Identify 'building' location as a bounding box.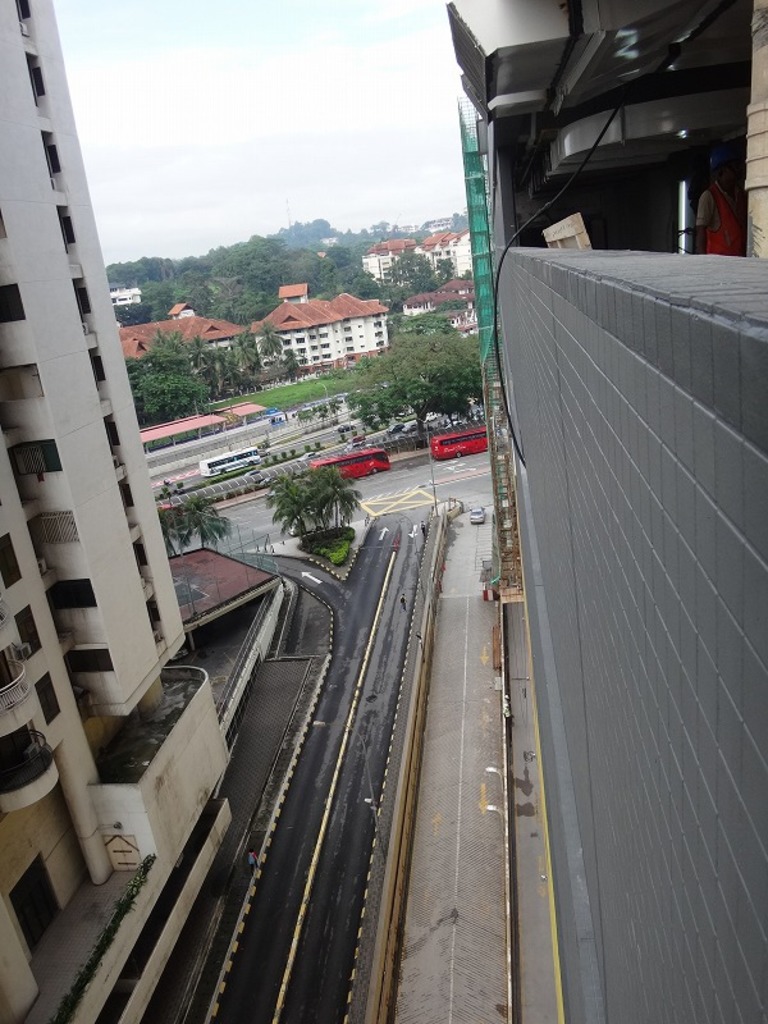
x1=0 y1=0 x2=233 y2=1023.
